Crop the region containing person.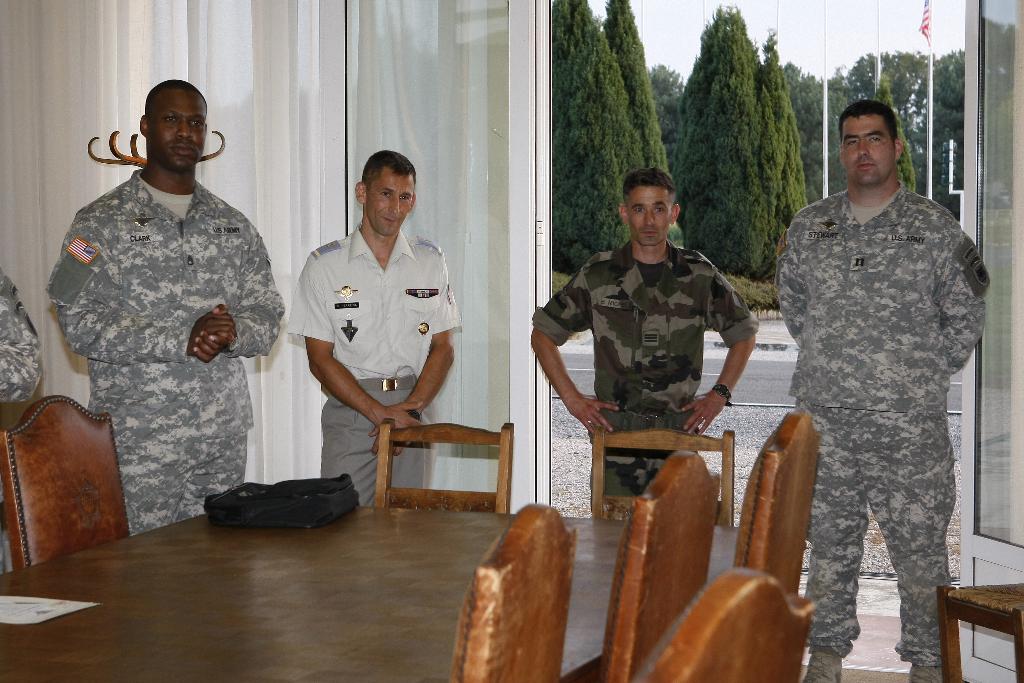
Crop region: [x1=529, y1=165, x2=759, y2=525].
